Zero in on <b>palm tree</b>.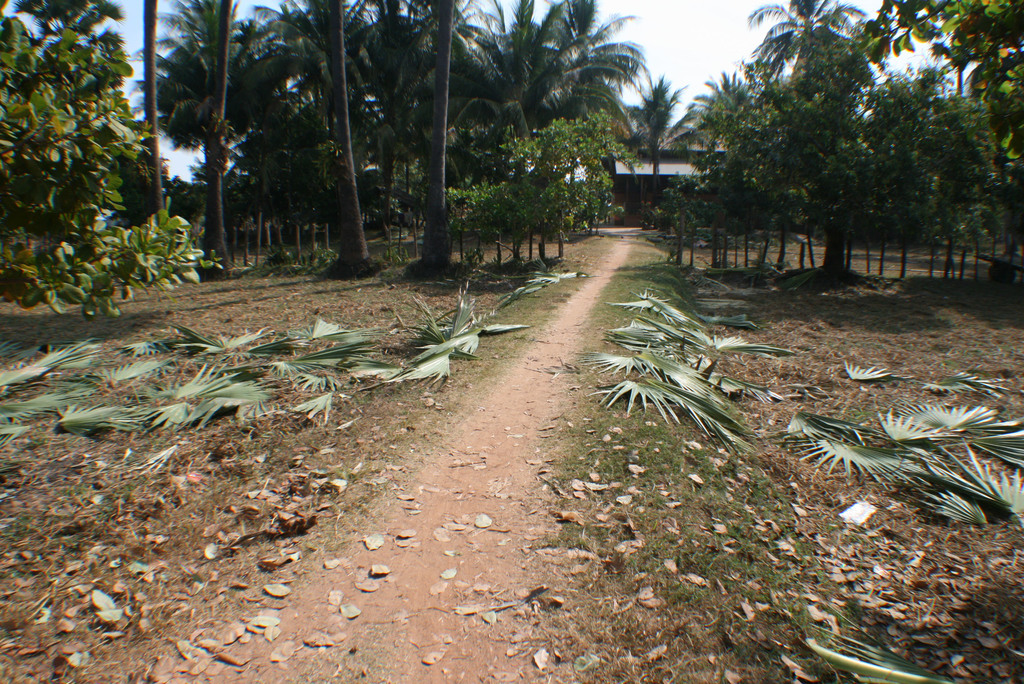
Zeroed in: crop(137, 0, 197, 281).
